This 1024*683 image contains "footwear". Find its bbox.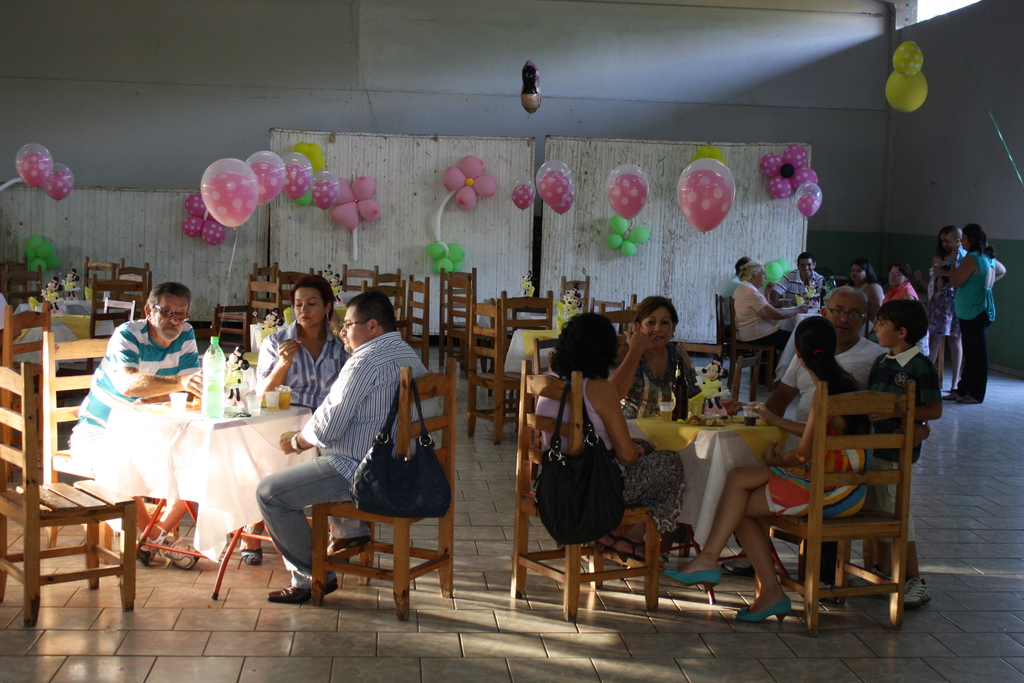
[left=324, top=536, right=372, bottom=564].
